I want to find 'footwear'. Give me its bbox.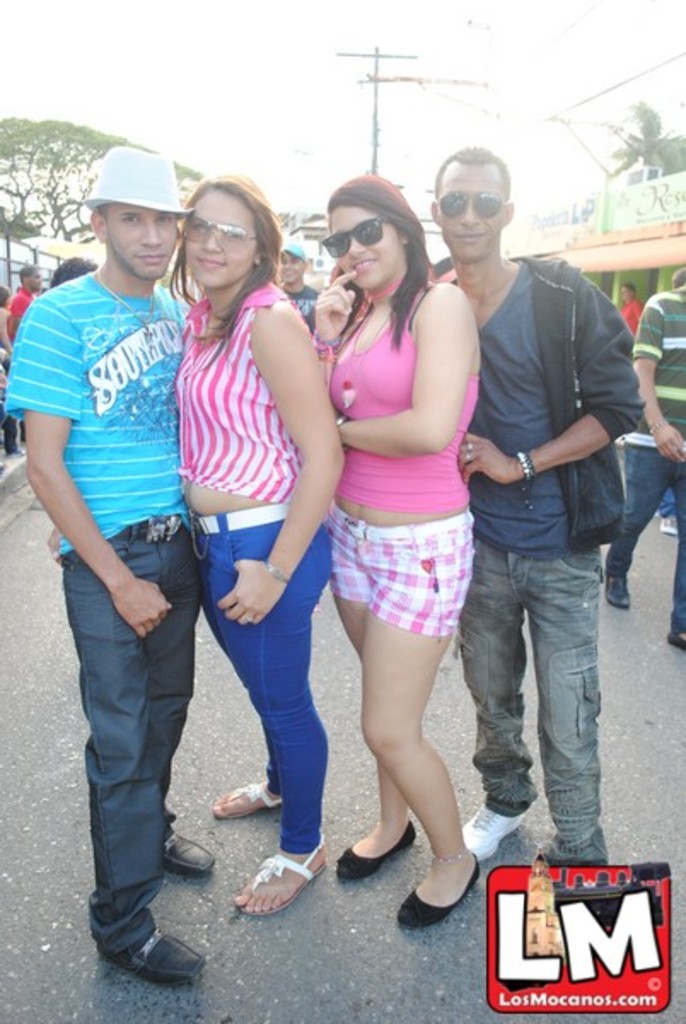
<region>394, 838, 480, 934</region>.
